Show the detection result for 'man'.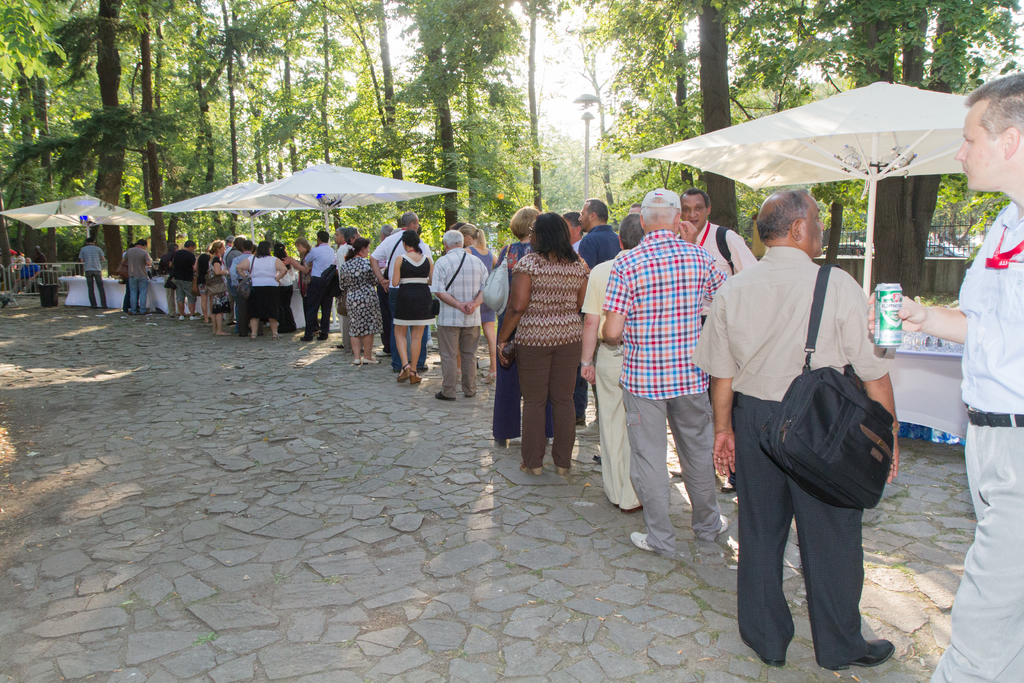
rect(330, 229, 358, 356).
